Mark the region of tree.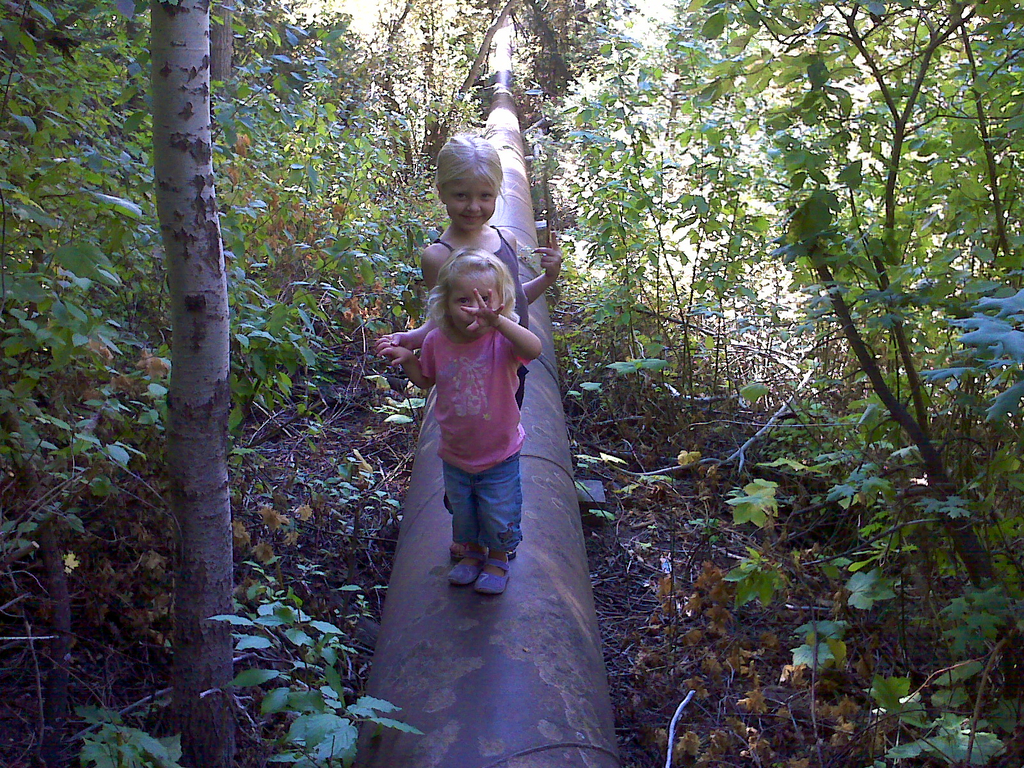
Region: Rect(147, 0, 238, 767).
